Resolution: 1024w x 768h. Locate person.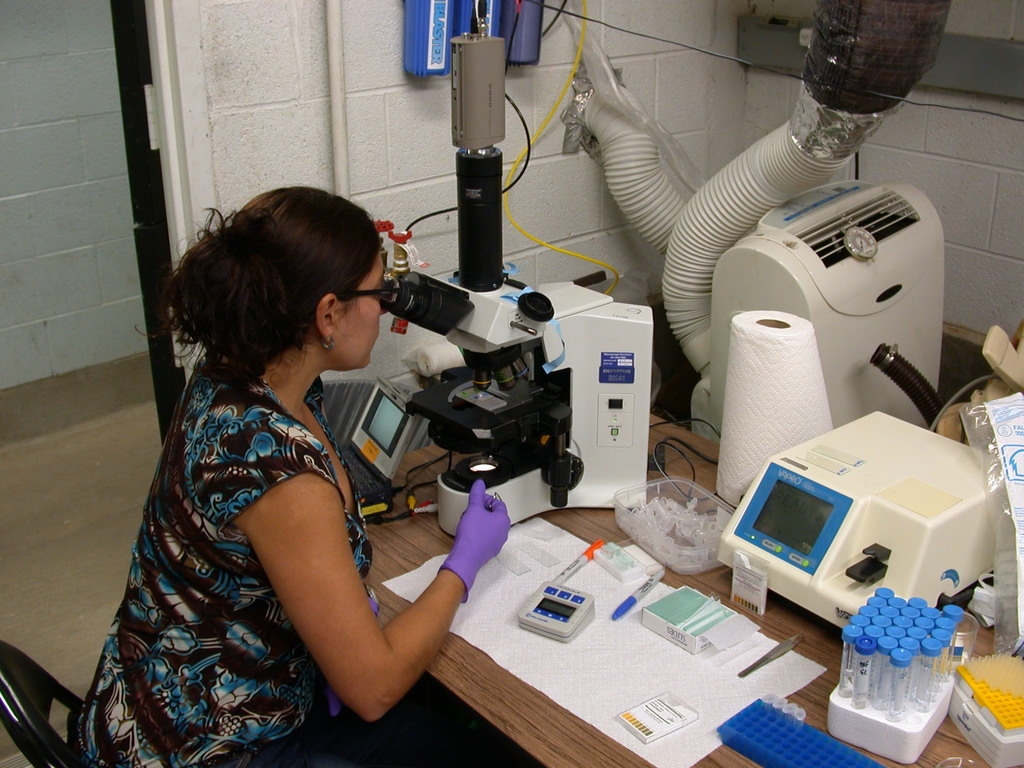
detection(79, 189, 516, 767).
